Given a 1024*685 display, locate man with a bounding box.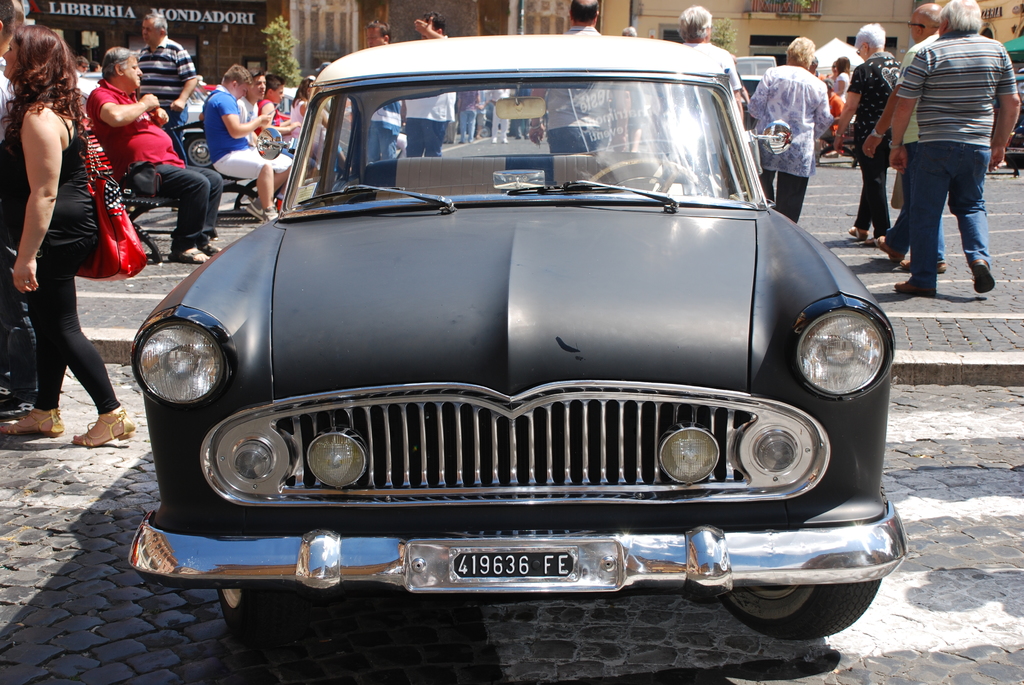
Located: [90, 59, 102, 73].
